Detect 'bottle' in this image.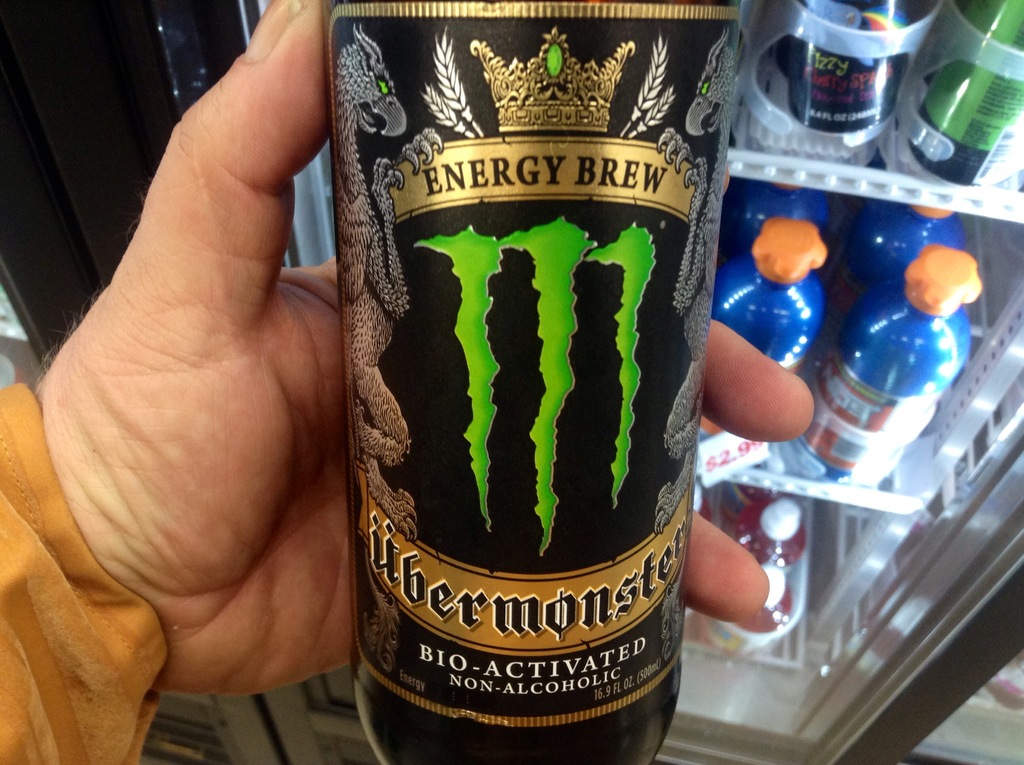
Detection: <box>876,0,1023,193</box>.
